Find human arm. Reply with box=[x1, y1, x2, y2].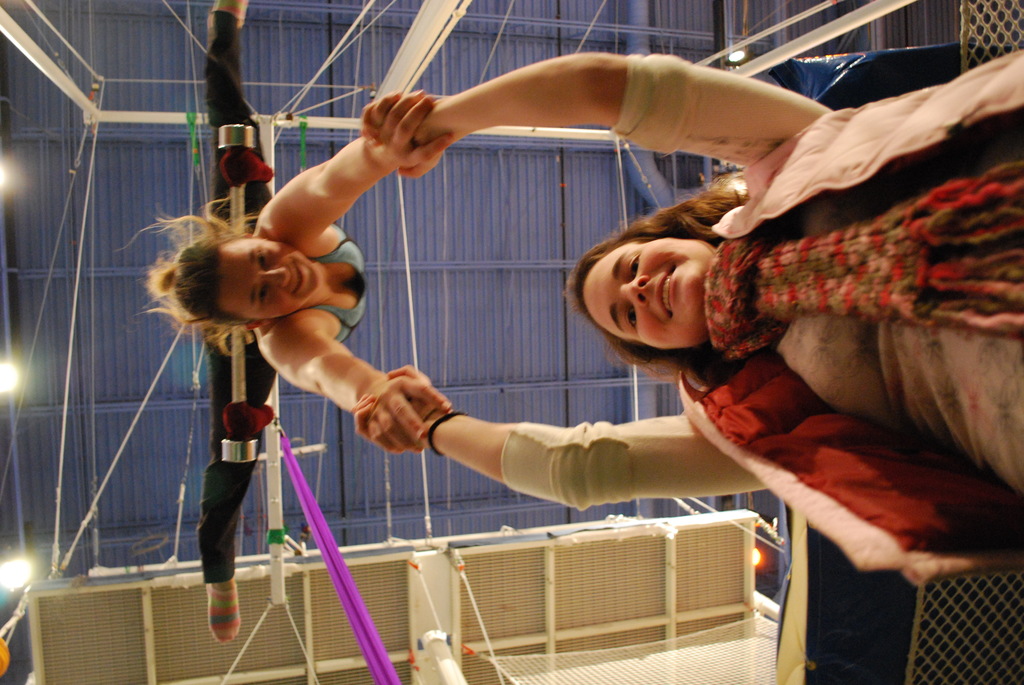
box=[343, 354, 771, 522].
